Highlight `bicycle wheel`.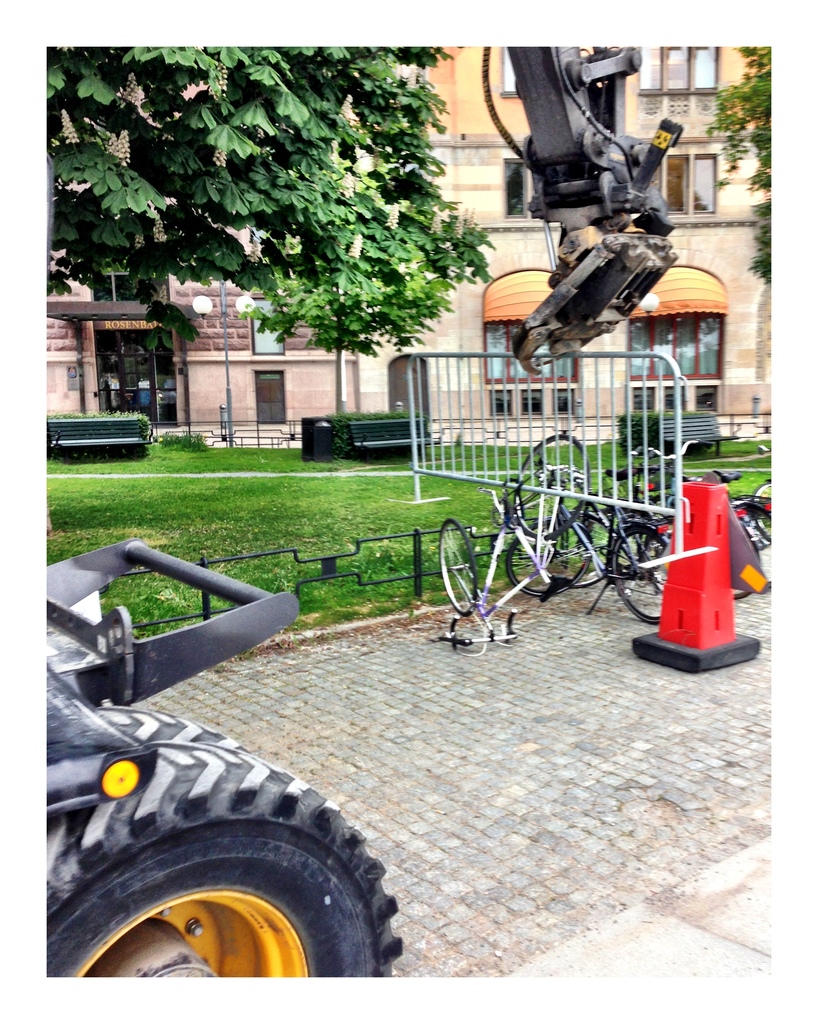
Highlighted region: box=[435, 517, 481, 622].
